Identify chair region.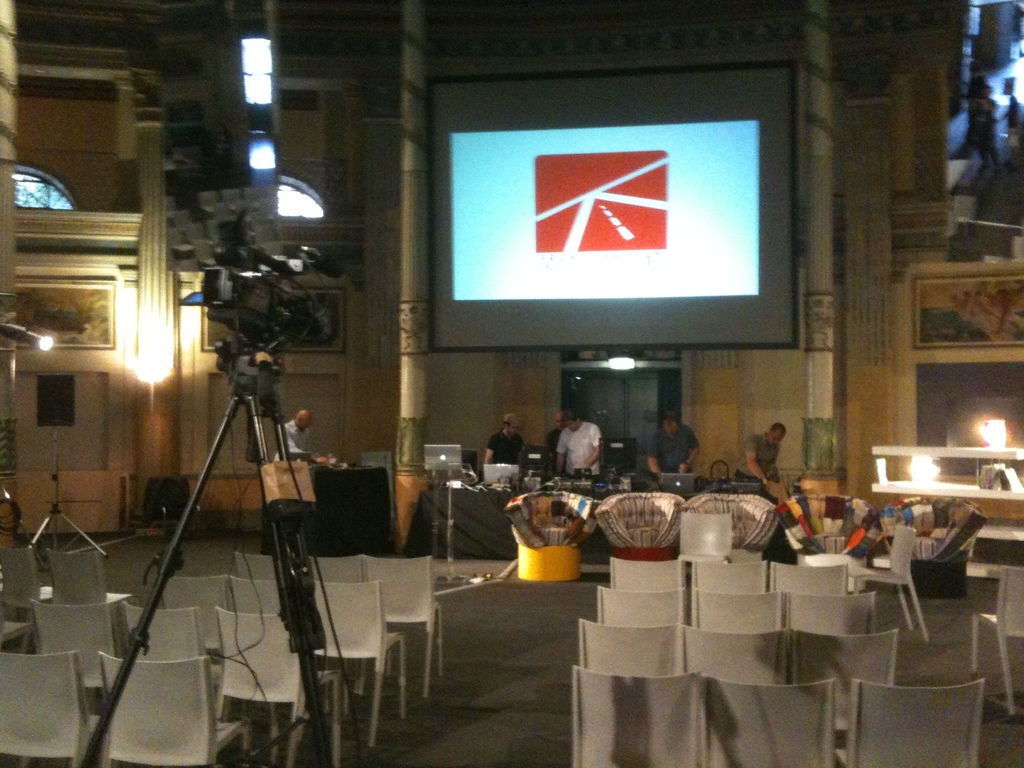
Region: bbox(0, 652, 116, 767).
